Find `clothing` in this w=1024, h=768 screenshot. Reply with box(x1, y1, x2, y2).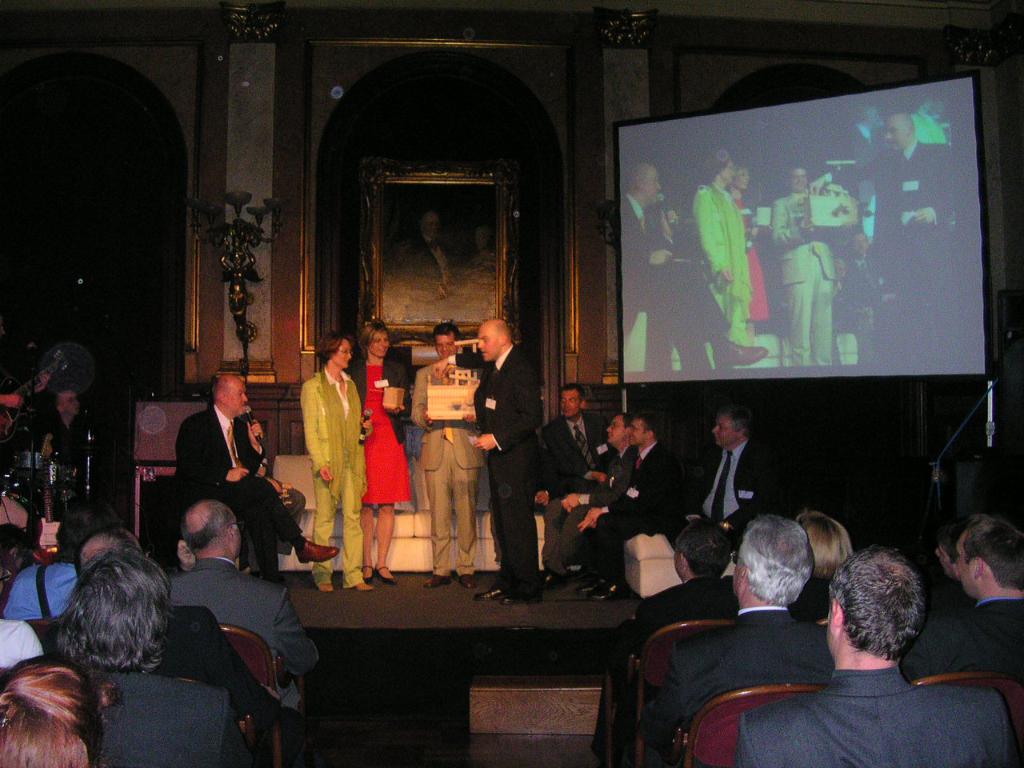
box(0, 554, 82, 622).
